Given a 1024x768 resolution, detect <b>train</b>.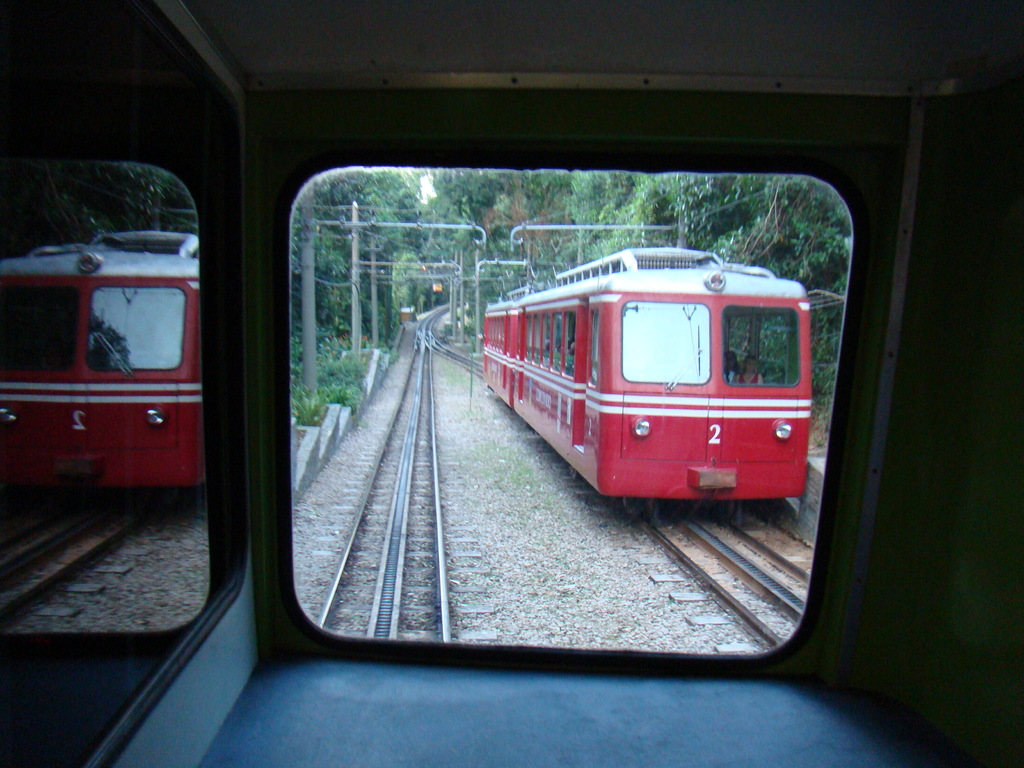
locate(482, 245, 812, 523).
